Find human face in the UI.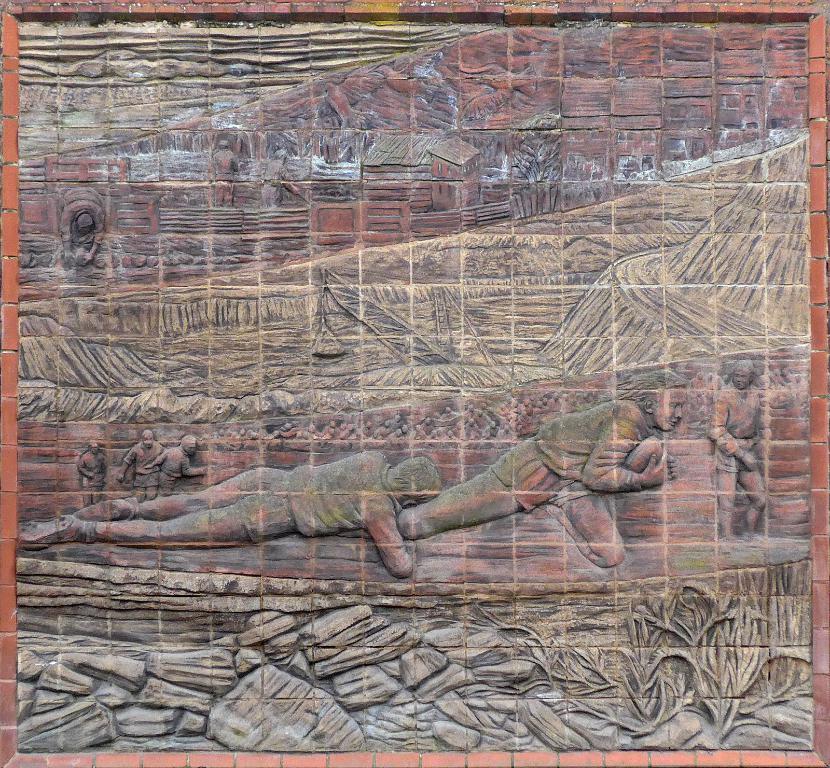
UI element at 142 428 157 452.
